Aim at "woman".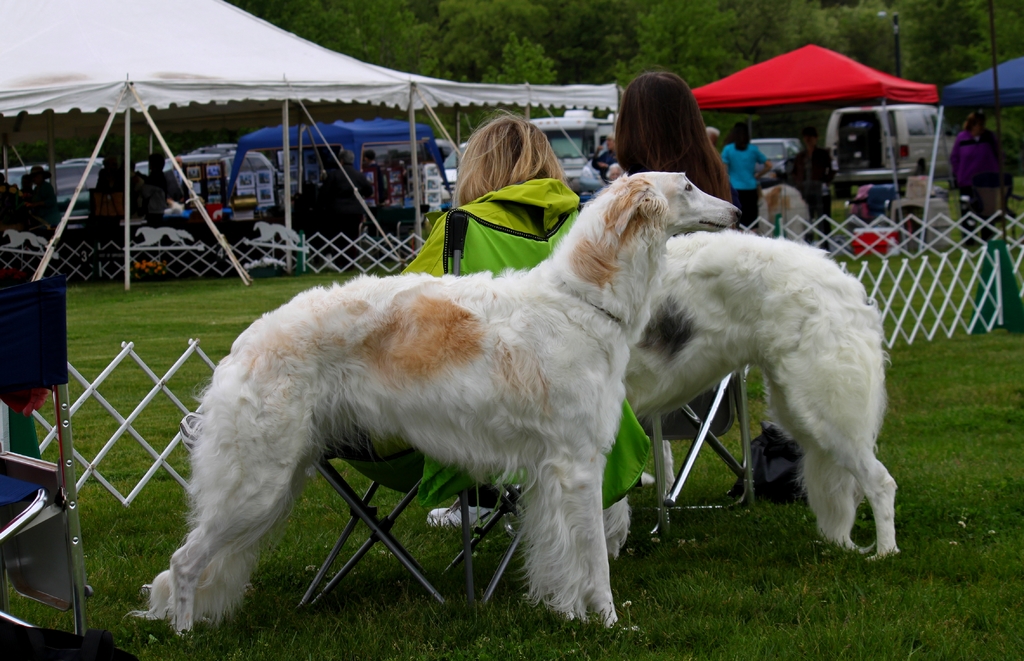
Aimed at 611:70:736:217.
